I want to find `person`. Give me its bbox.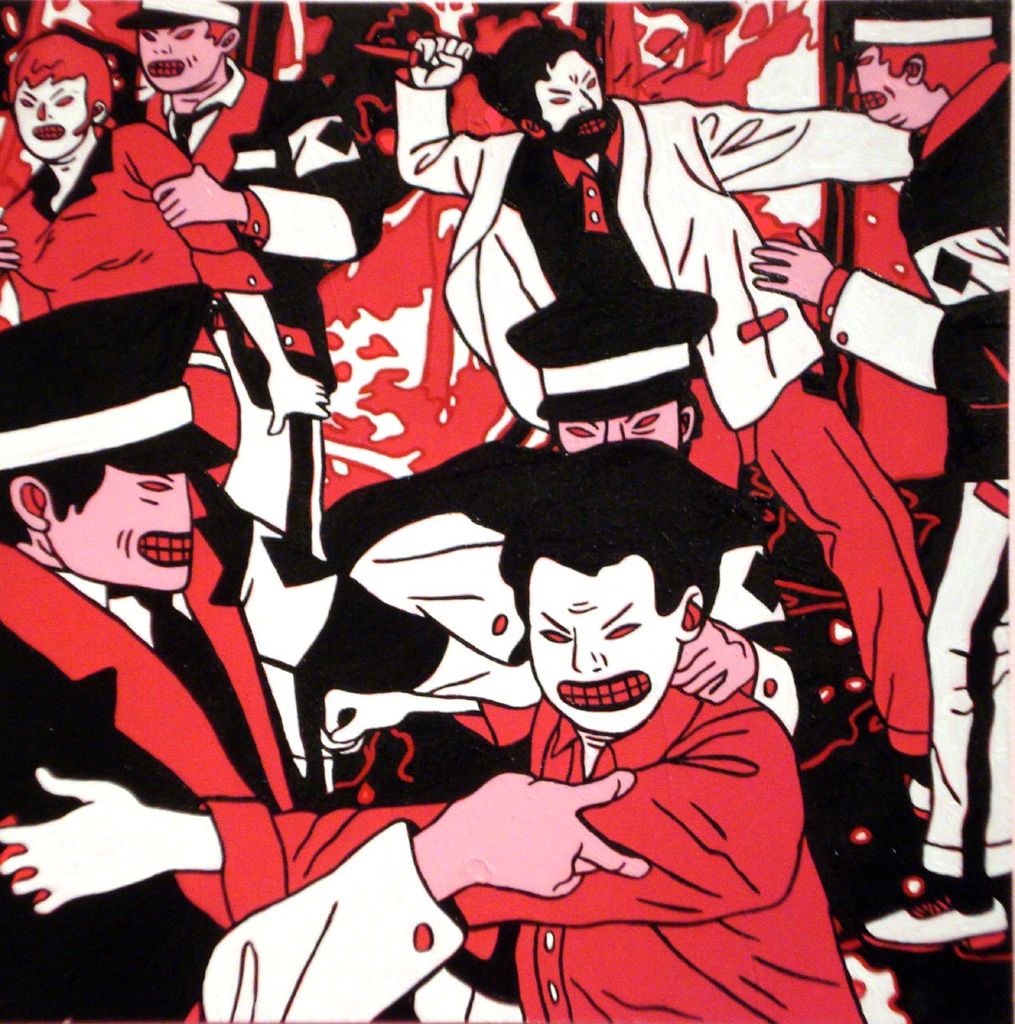
{"left": 106, "top": 0, "right": 387, "bottom": 396}.
